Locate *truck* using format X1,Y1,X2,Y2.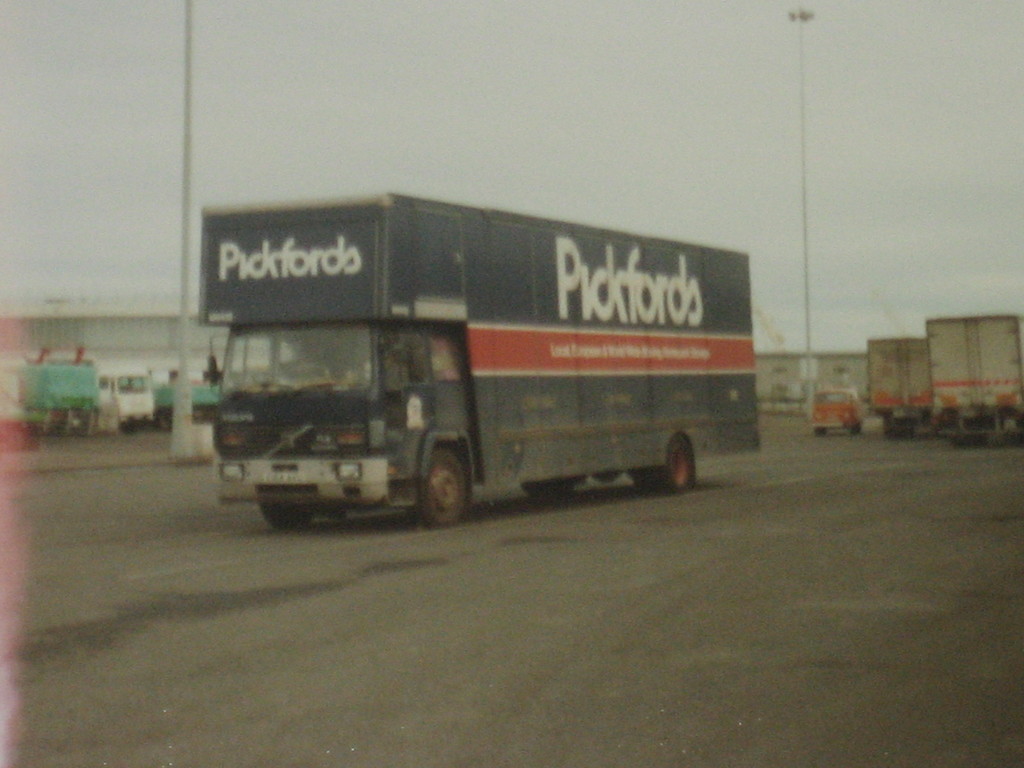
195,188,767,527.
